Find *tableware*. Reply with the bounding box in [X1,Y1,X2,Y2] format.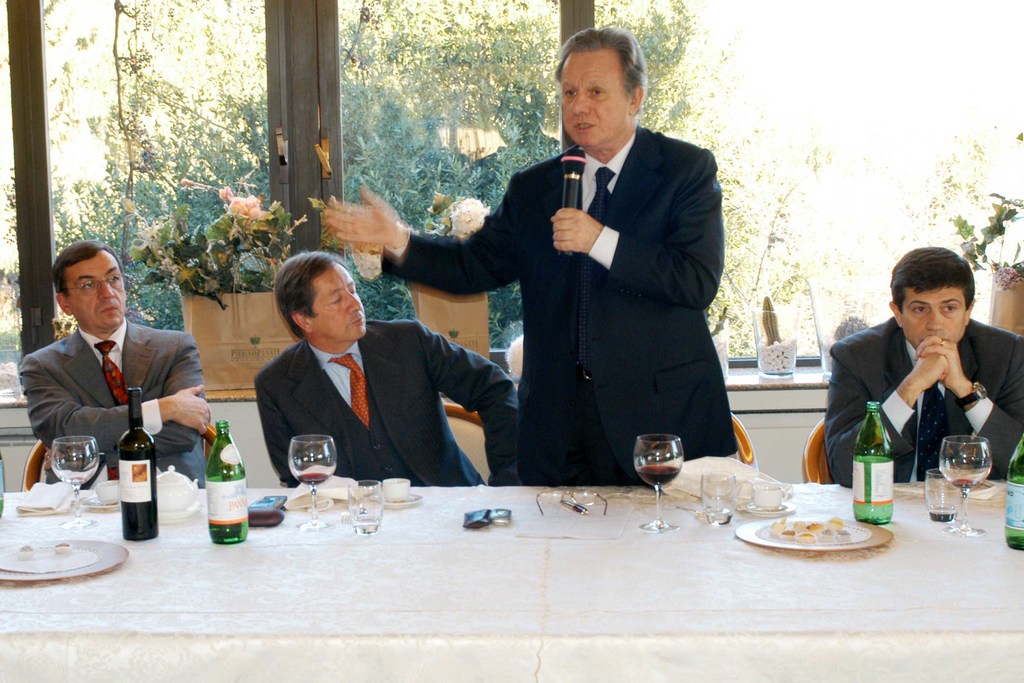
[0,538,136,574].
